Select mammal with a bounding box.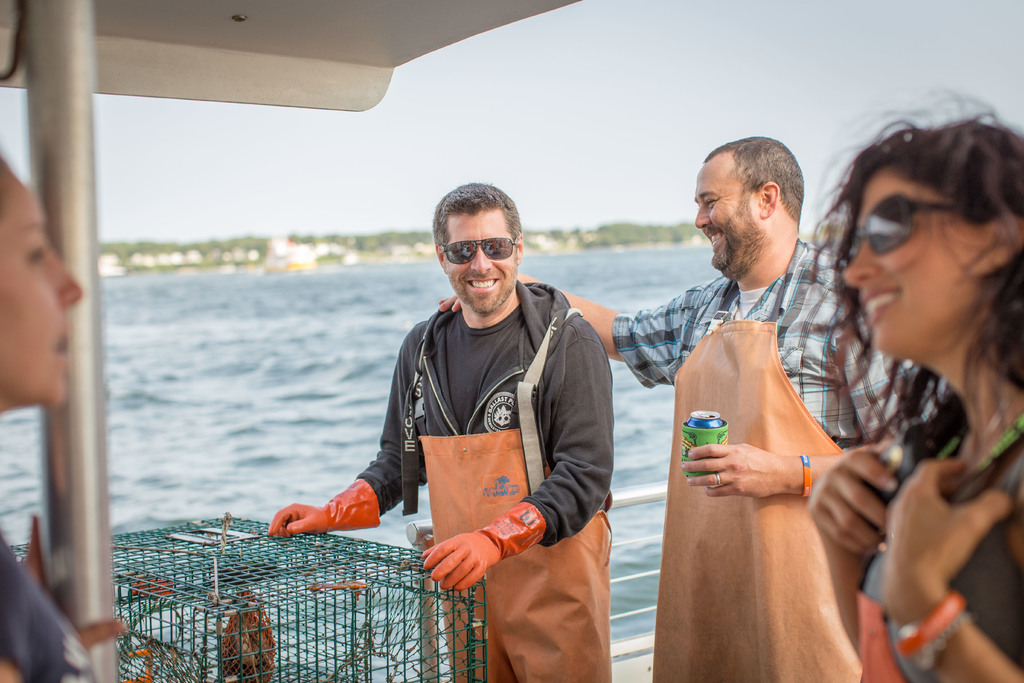
<region>440, 133, 945, 682</region>.
